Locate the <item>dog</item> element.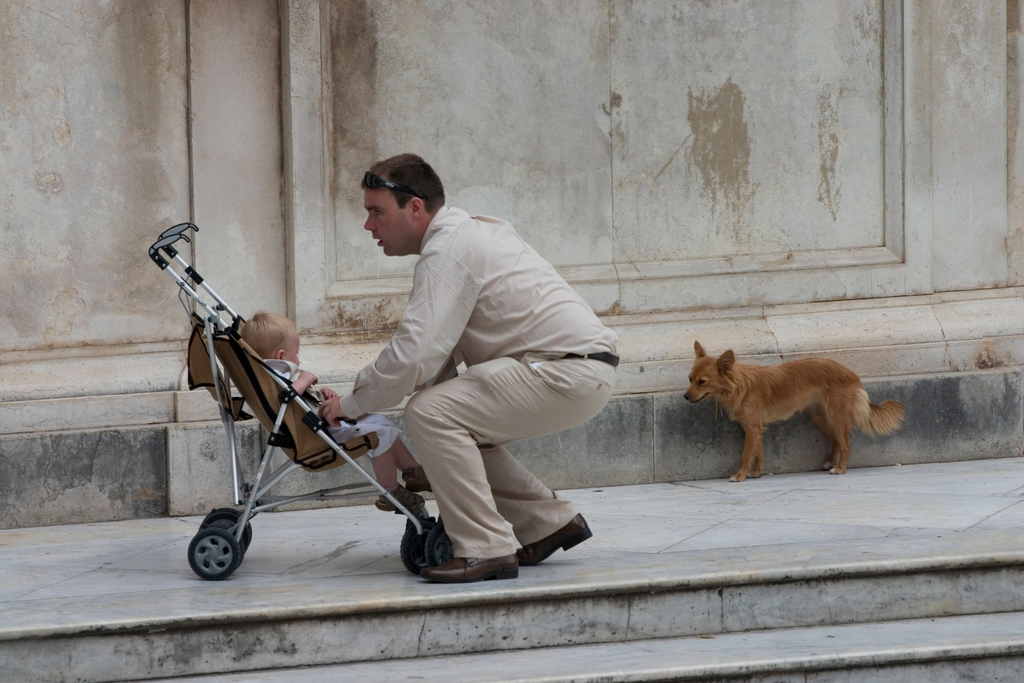
Element bbox: <region>682, 338, 908, 477</region>.
